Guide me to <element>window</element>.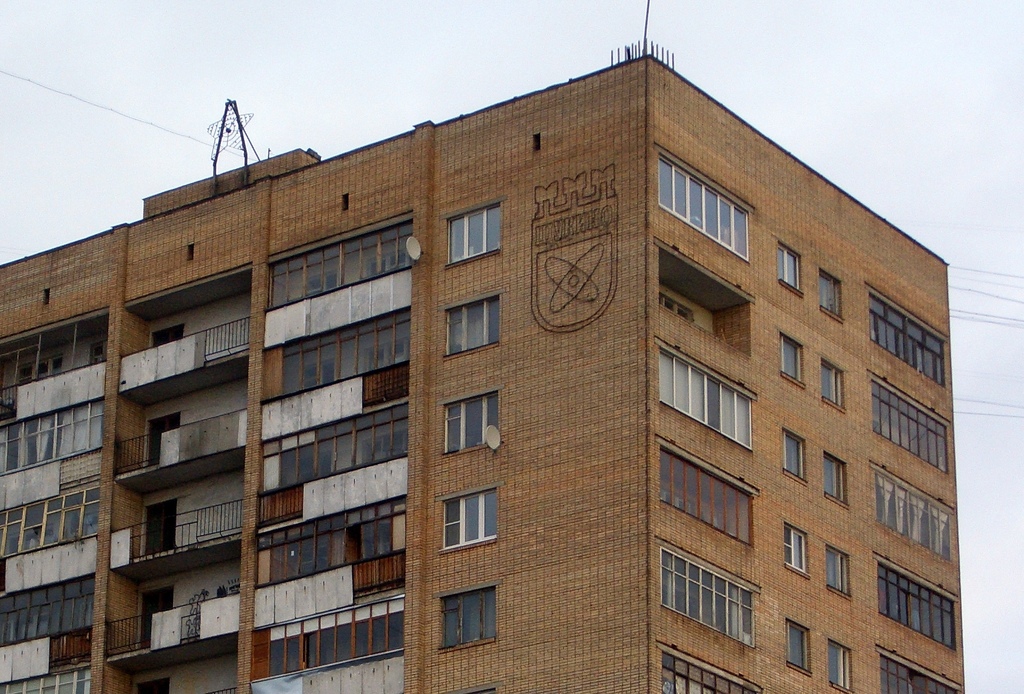
Guidance: 445,397,500,458.
